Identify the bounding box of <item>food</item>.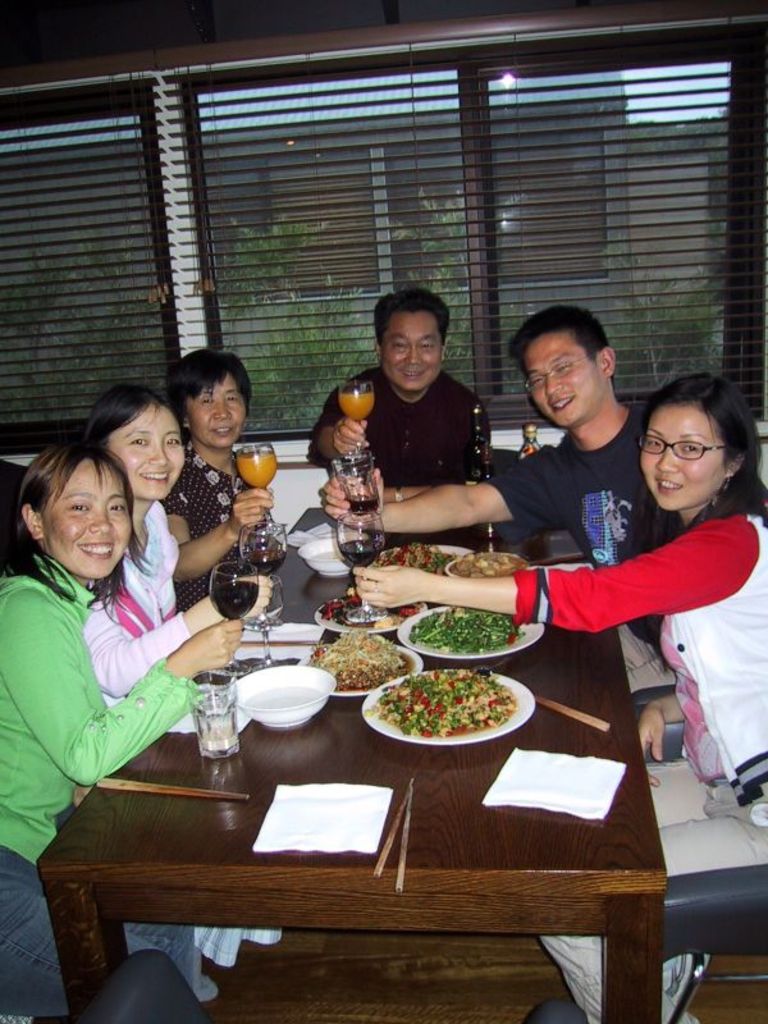
left=308, top=630, right=416, bottom=691.
